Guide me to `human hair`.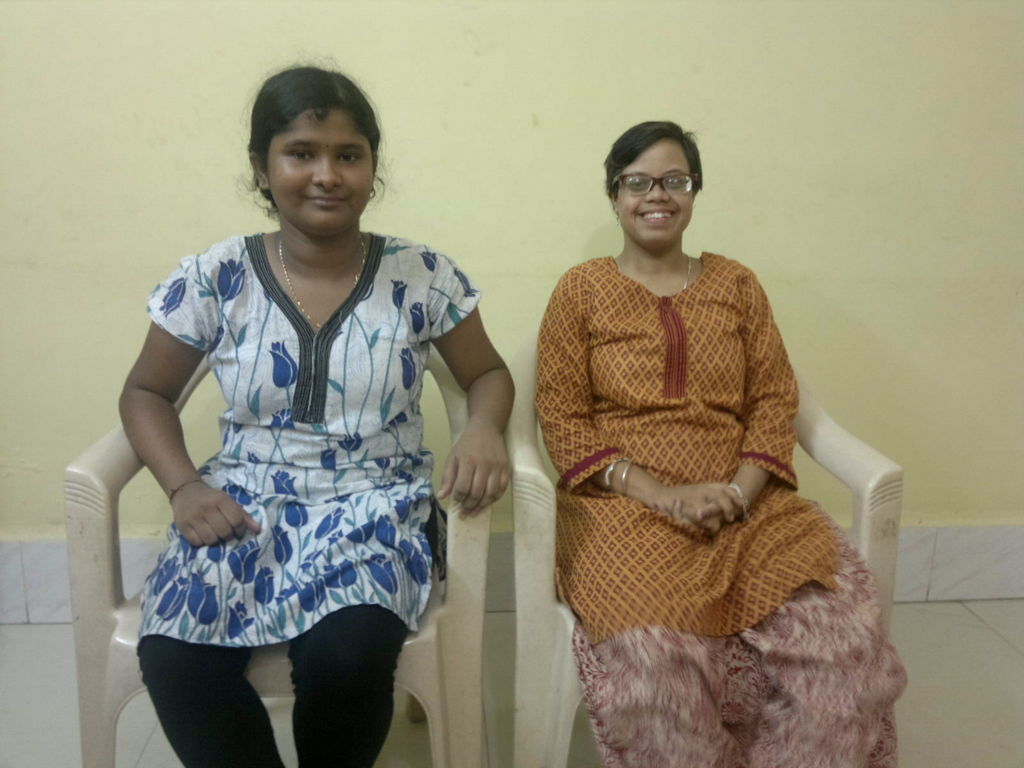
Guidance: left=602, top=119, right=700, bottom=185.
